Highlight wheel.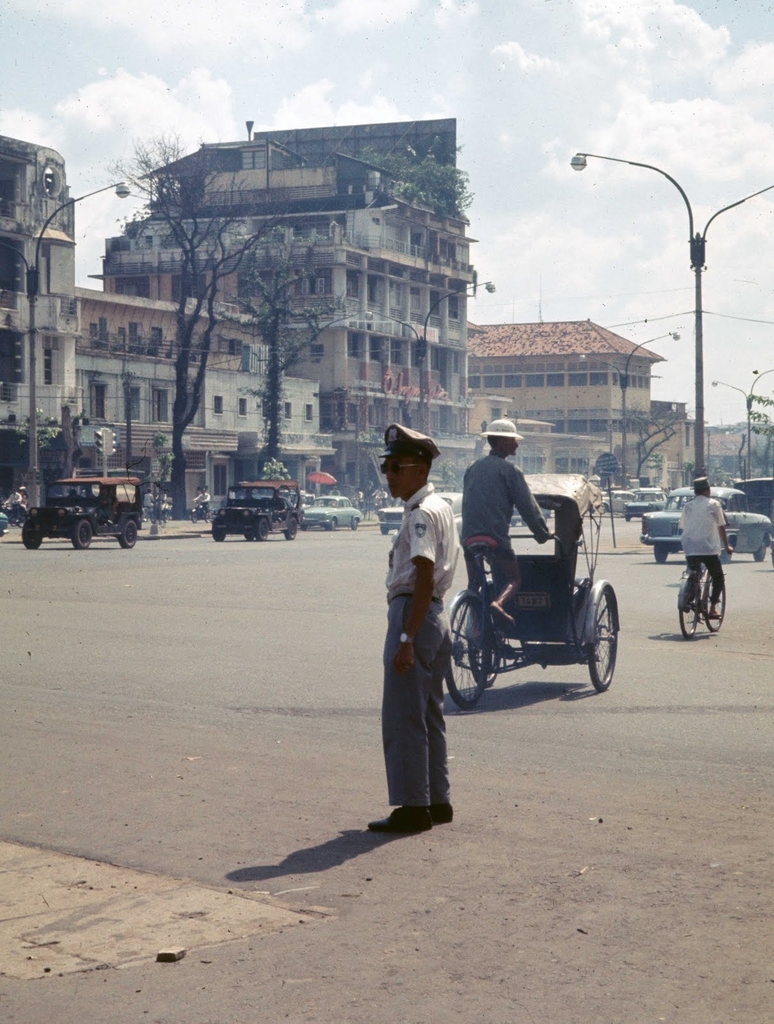
Highlighted region: <bbox>584, 591, 617, 691</bbox>.
